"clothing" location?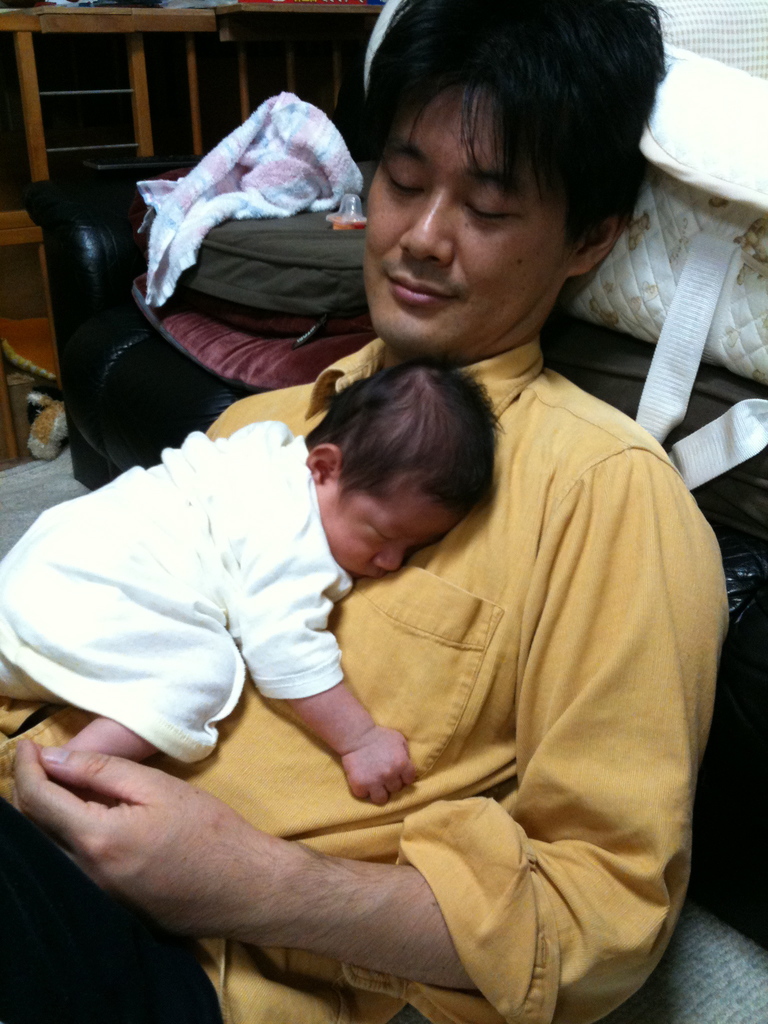
region(0, 420, 351, 764)
